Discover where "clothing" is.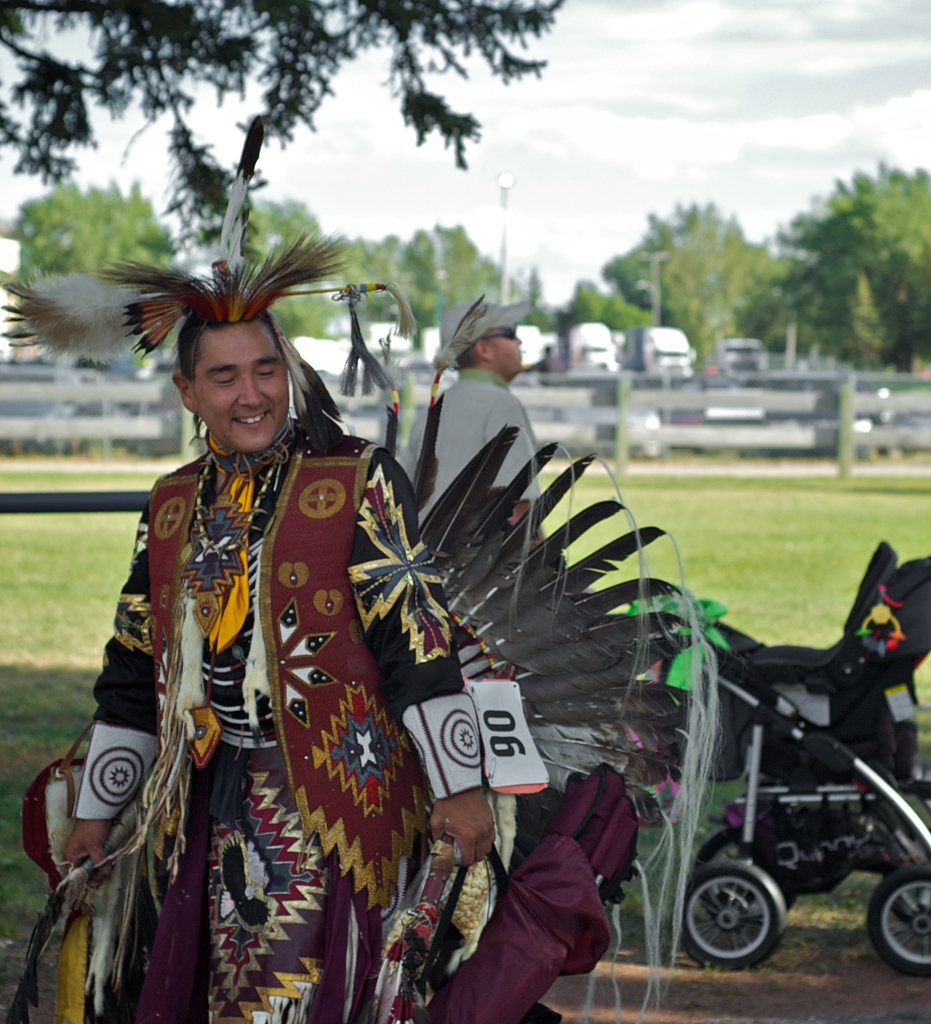
Discovered at <region>62, 325, 427, 1015</region>.
